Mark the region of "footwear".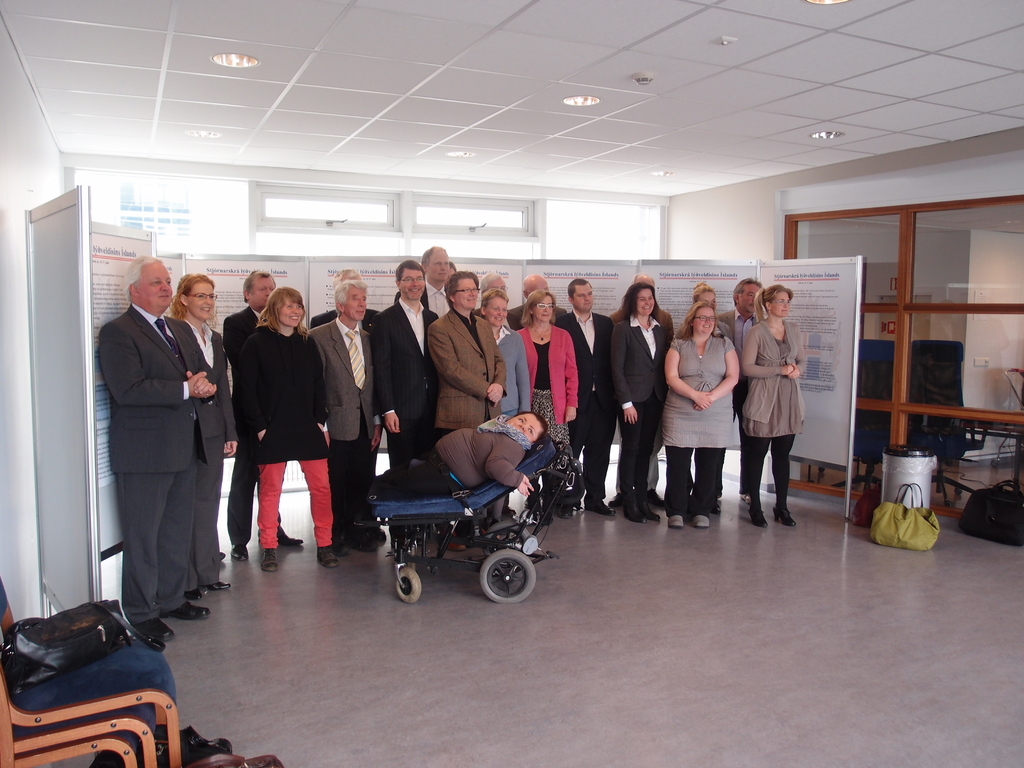
Region: 260, 547, 279, 573.
